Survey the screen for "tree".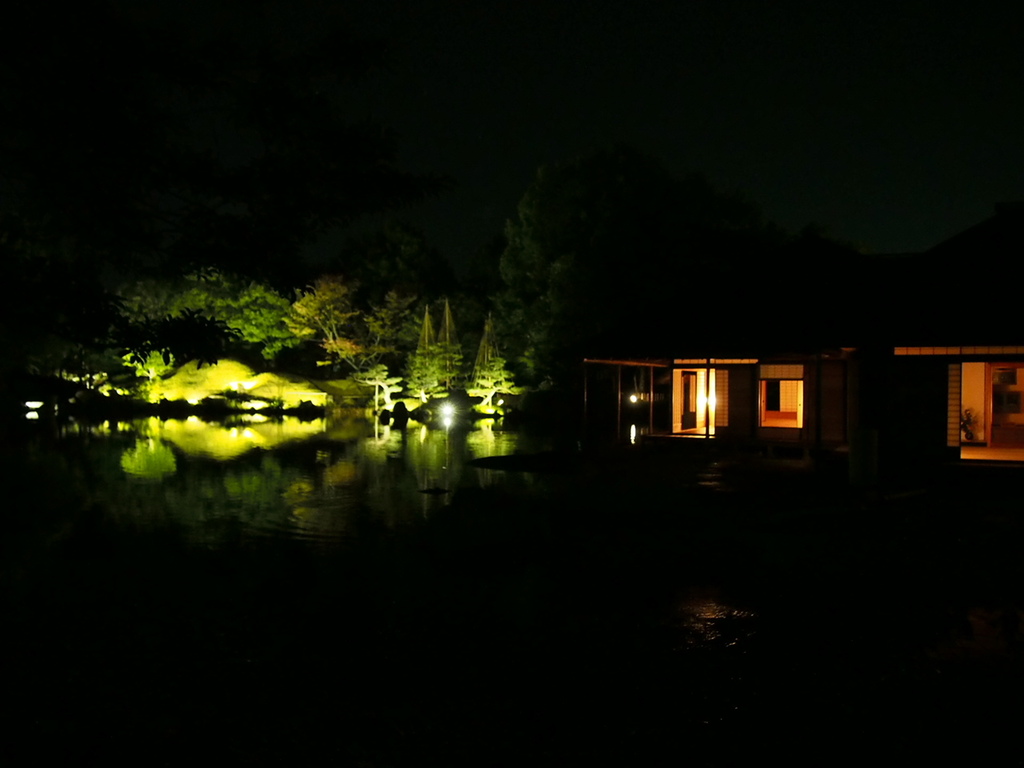
Survey found: (410,302,439,409).
